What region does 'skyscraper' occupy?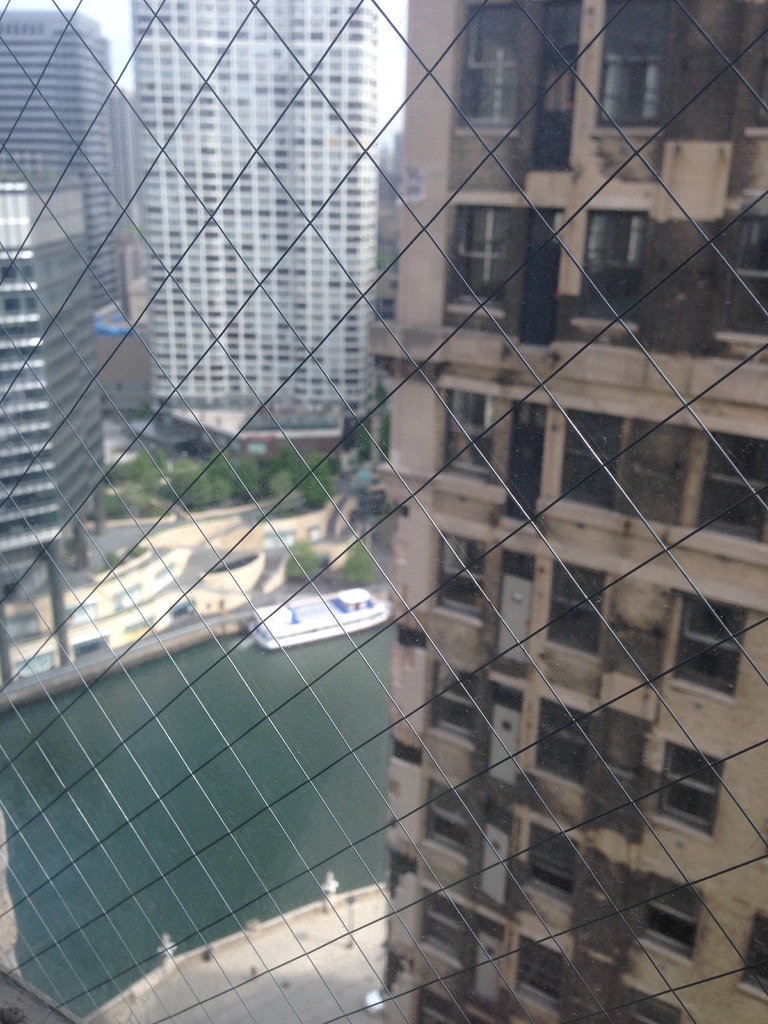
(x1=0, y1=178, x2=92, y2=580).
